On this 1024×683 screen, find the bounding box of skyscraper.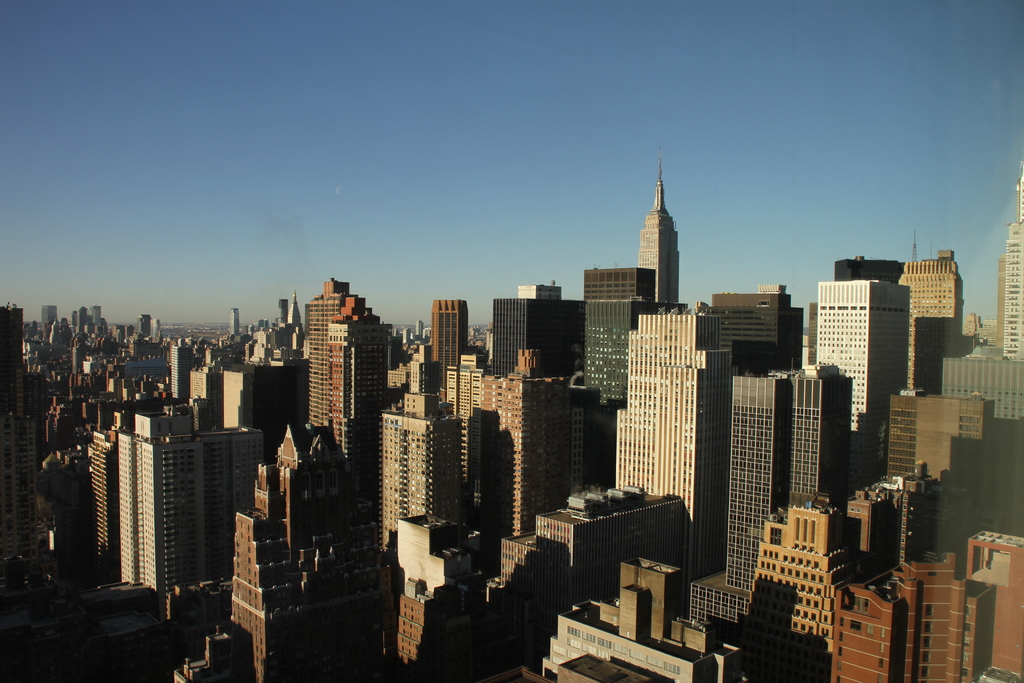
Bounding box: [493, 475, 696, 662].
